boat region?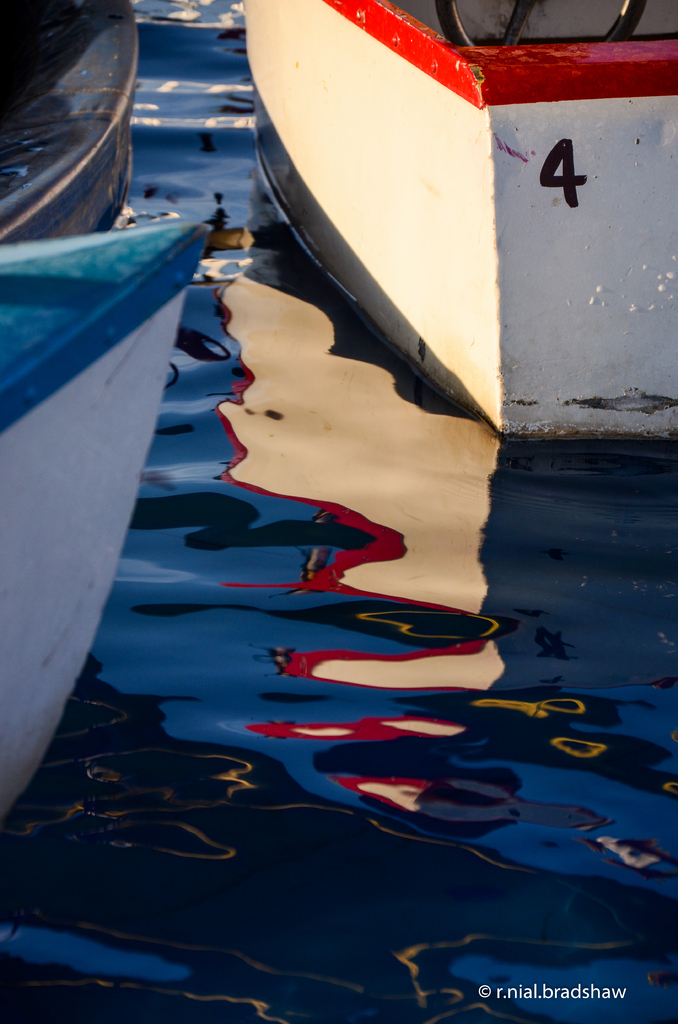
{"x1": 236, "y1": 0, "x2": 677, "y2": 442}
